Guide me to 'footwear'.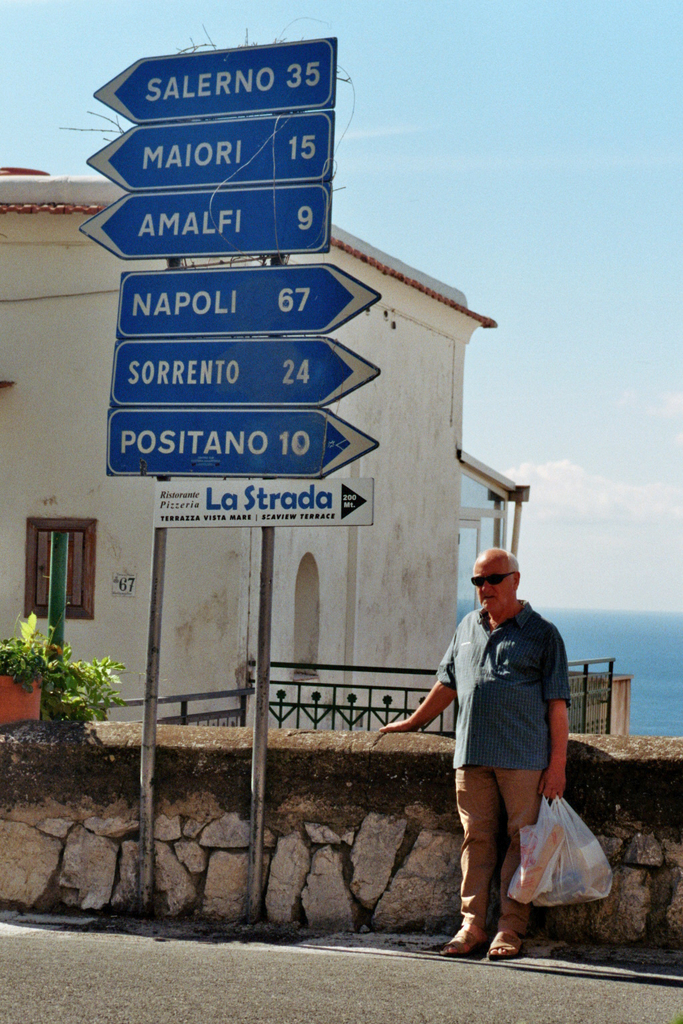
Guidance: 436, 926, 486, 959.
